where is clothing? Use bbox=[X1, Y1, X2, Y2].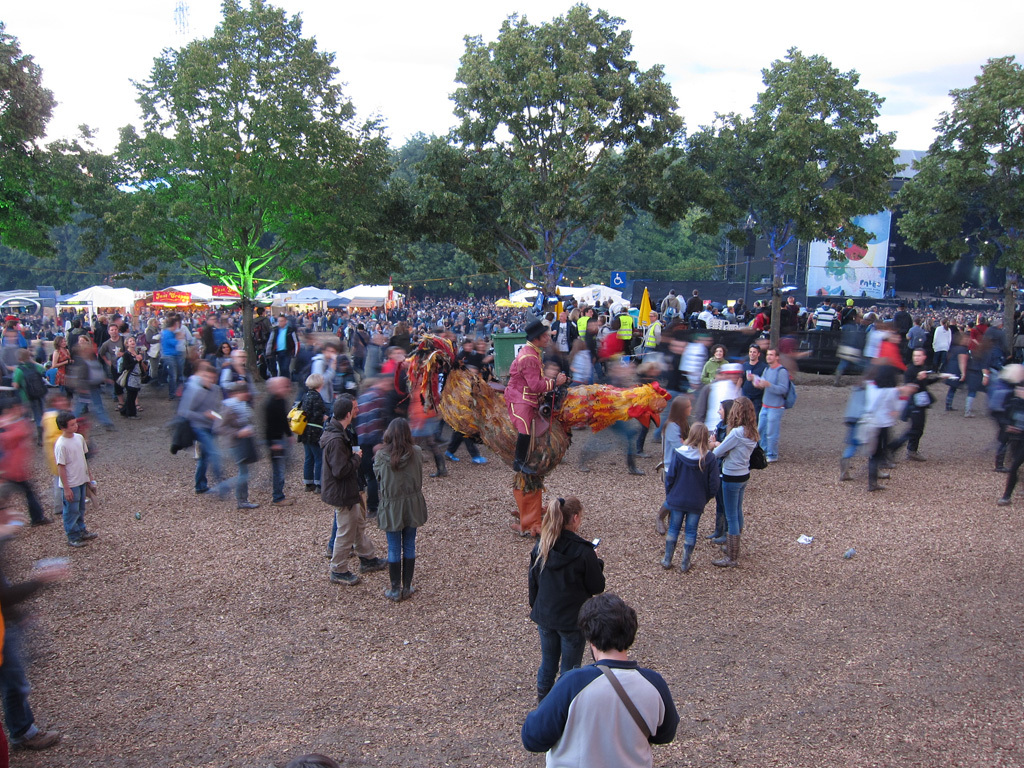
bbox=[59, 434, 88, 489].
